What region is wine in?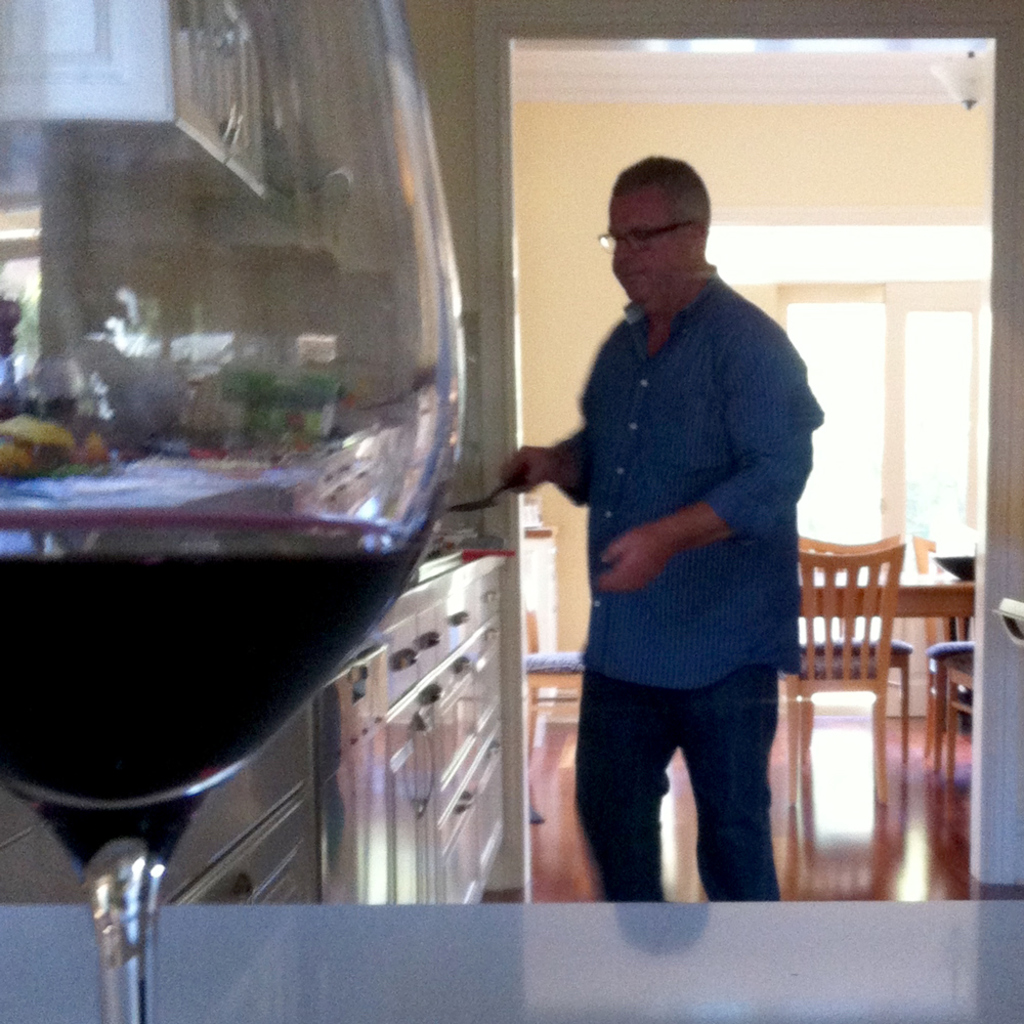
bbox(0, 511, 423, 874).
